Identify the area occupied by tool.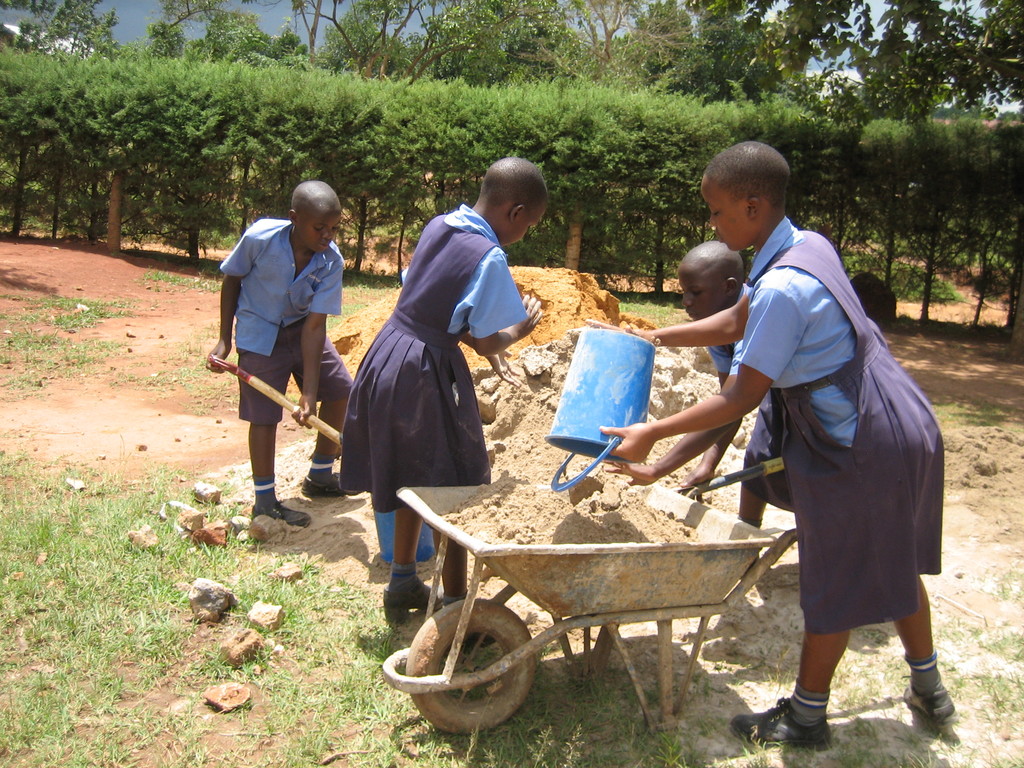
Area: crop(659, 452, 789, 507).
